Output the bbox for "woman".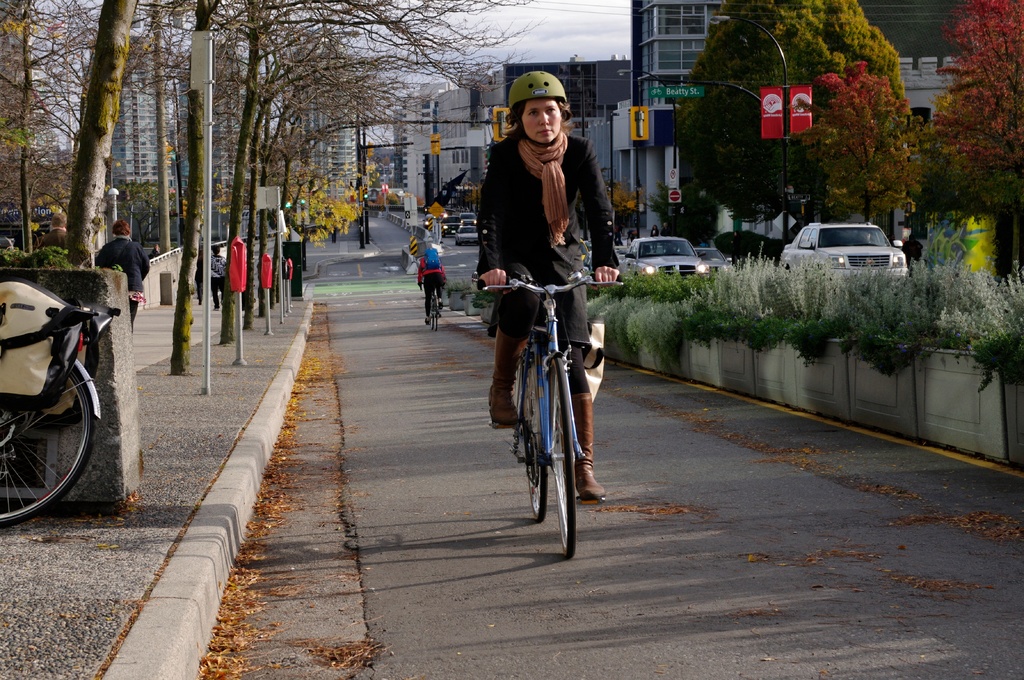
box=[479, 77, 617, 502].
